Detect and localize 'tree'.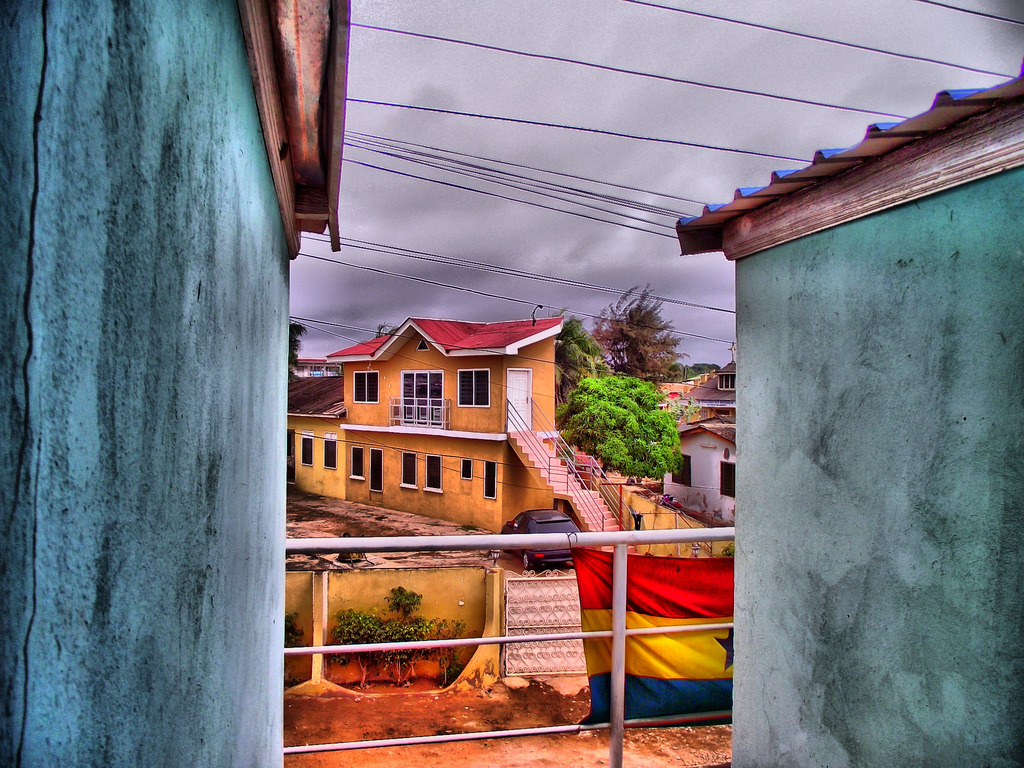
Localized at (548, 304, 611, 408).
